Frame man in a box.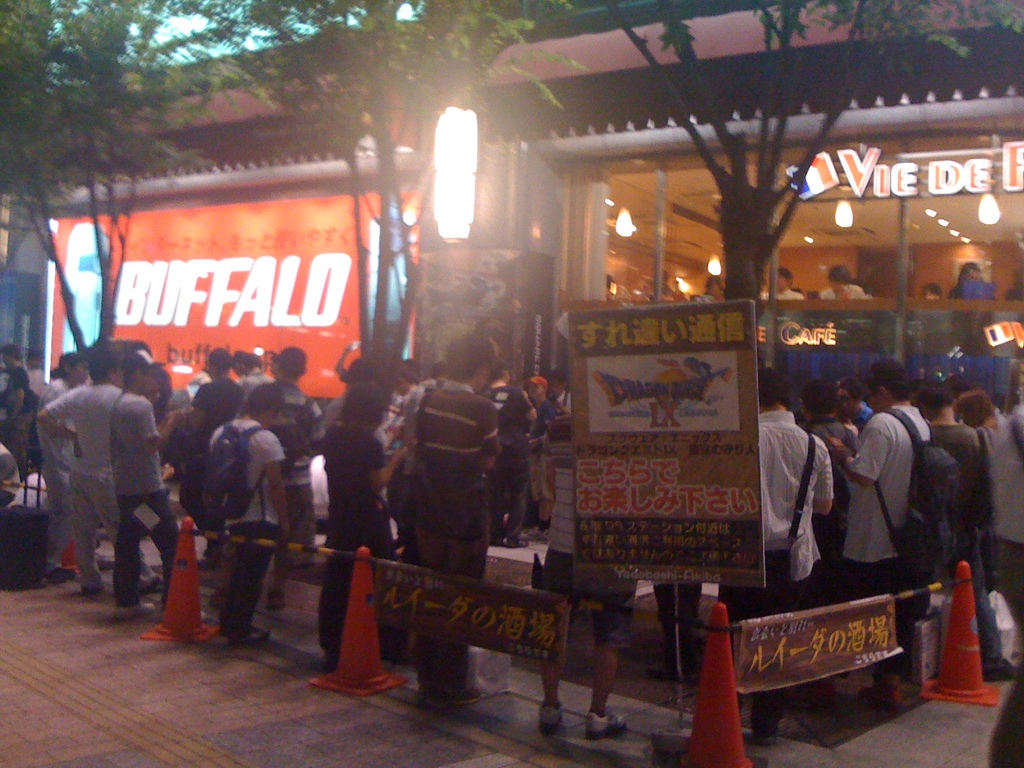
l=541, t=404, r=628, b=732.
